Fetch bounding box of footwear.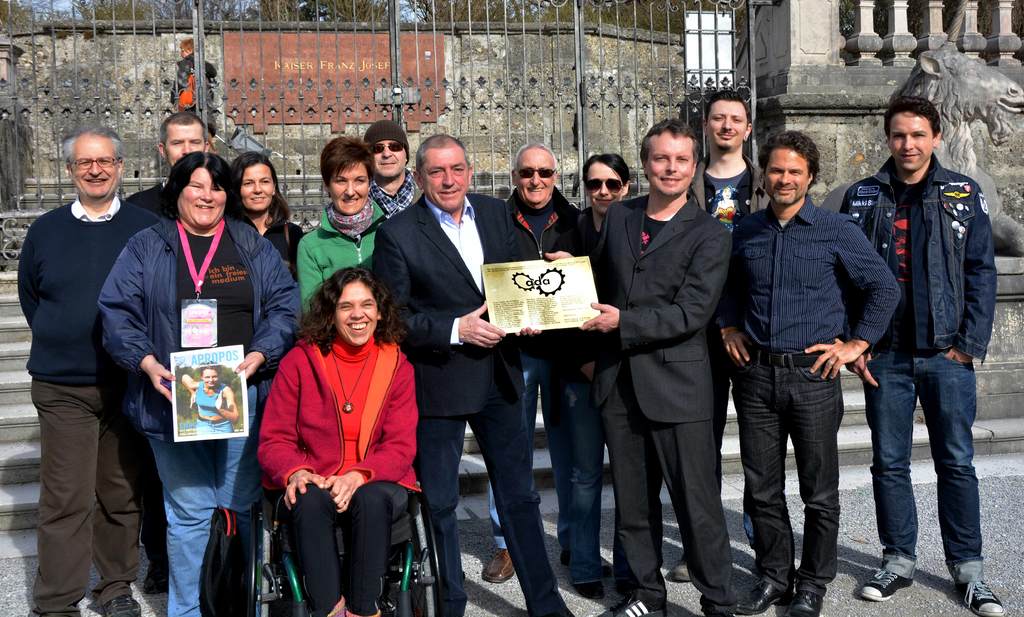
Bbox: select_region(602, 596, 677, 616).
